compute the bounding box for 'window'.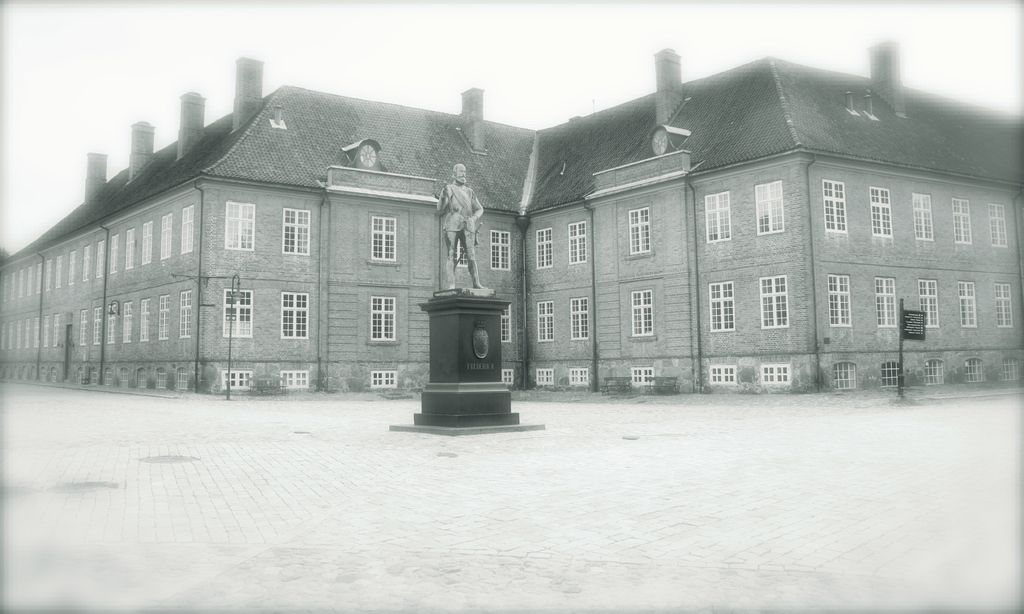
<bbox>92, 308, 103, 348</bbox>.
